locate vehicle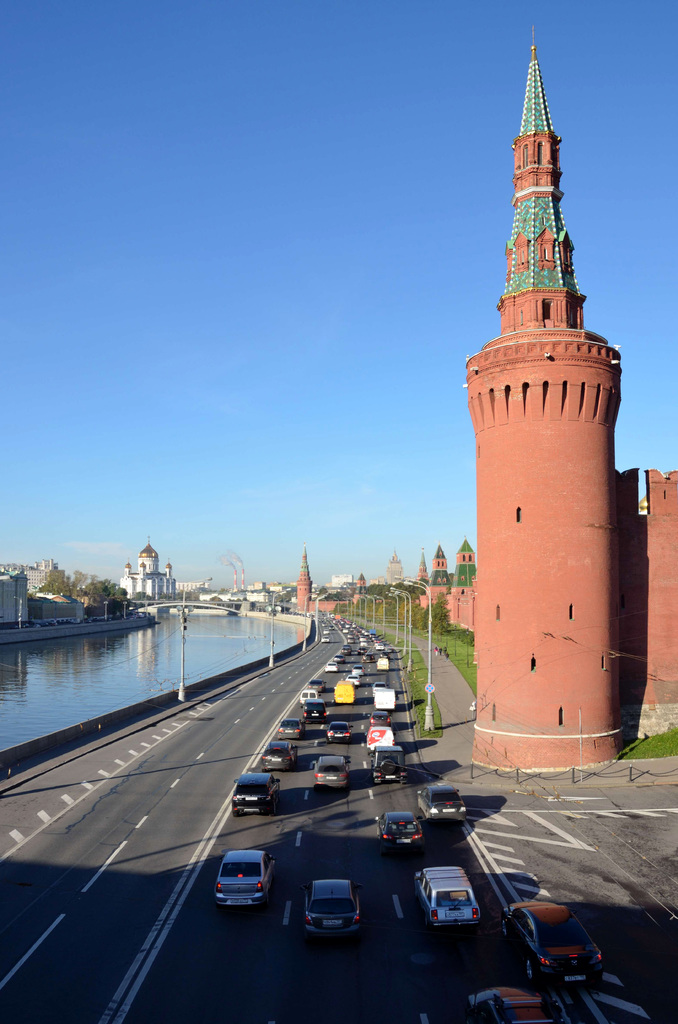
l=335, t=680, r=353, b=701
